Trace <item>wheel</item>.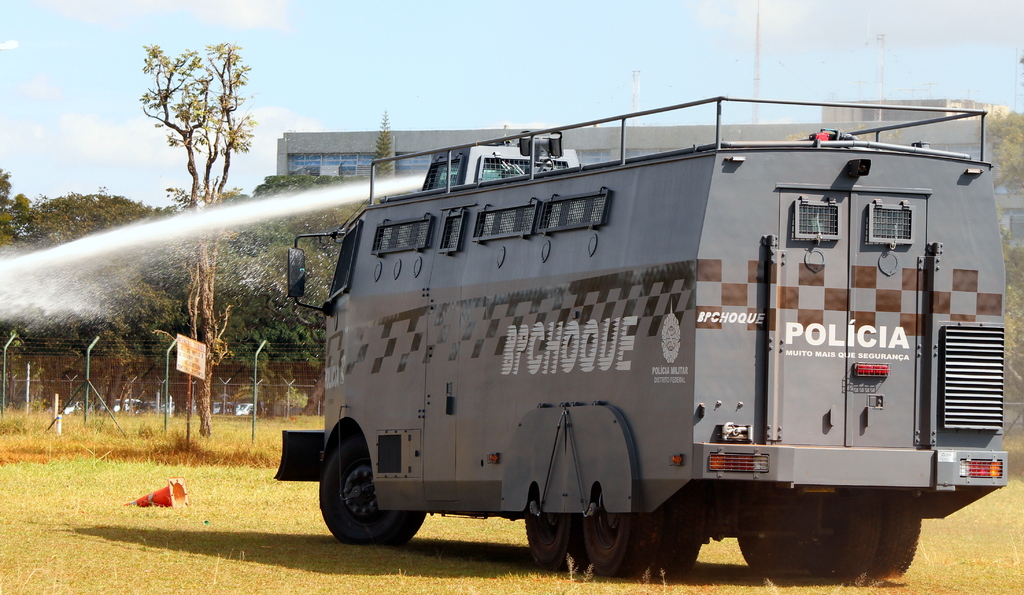
Traced to region(876, 493, 918, 586).
